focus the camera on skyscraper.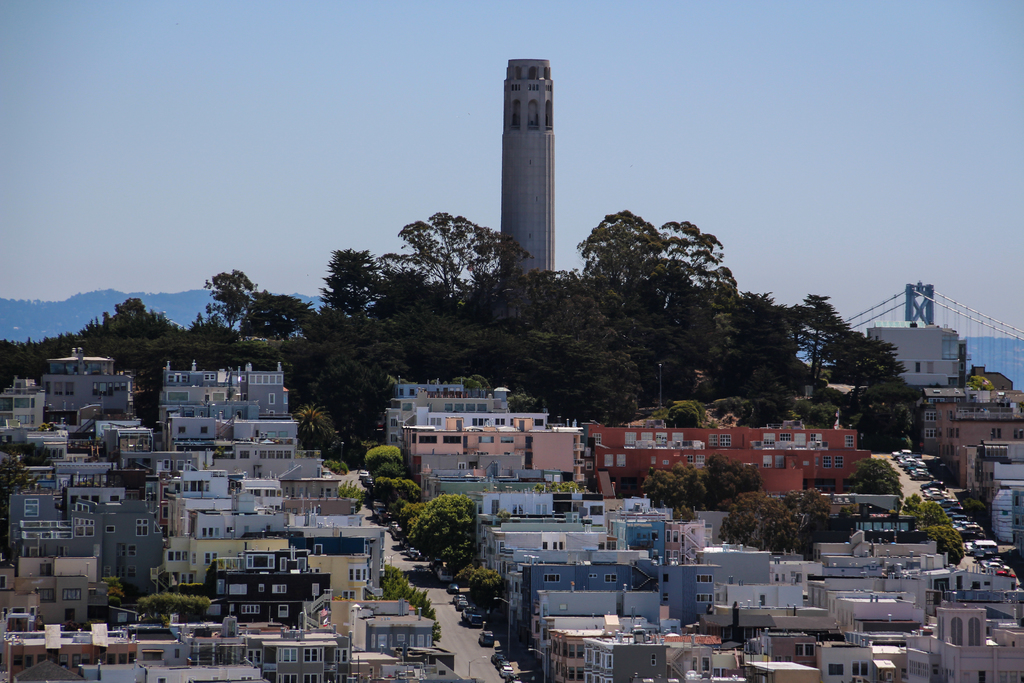
Focus region: [487, 63, 570, 260].
